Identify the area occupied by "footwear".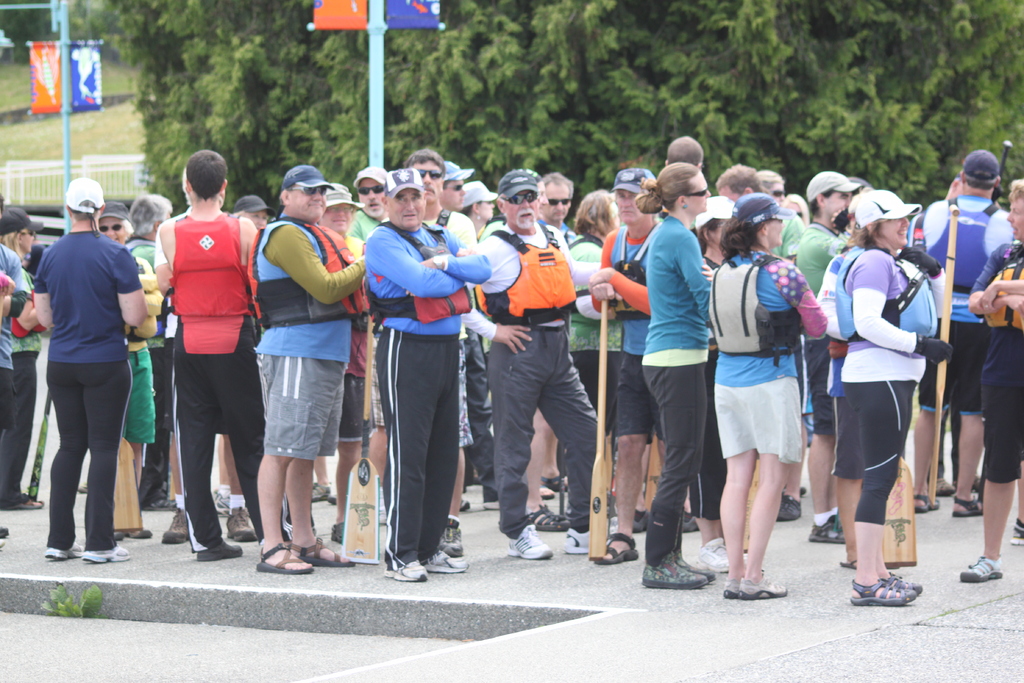
Area: left=112, top=522, right=152, bottom=537.
